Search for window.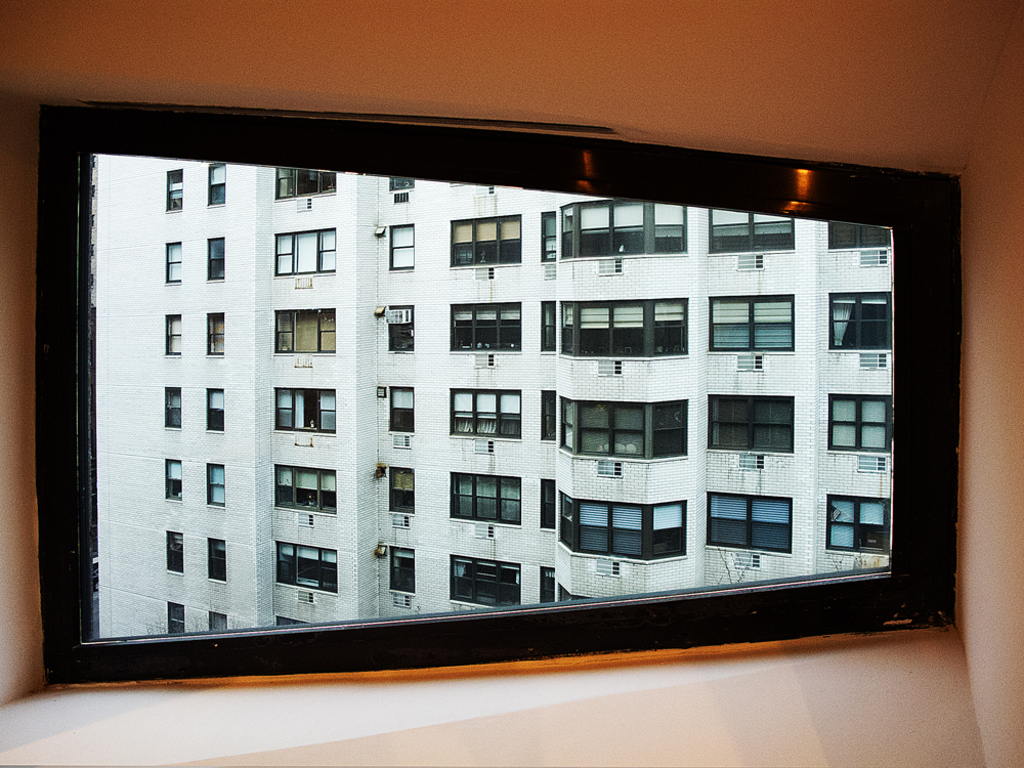
Found at (209, 610, 226, 631).
